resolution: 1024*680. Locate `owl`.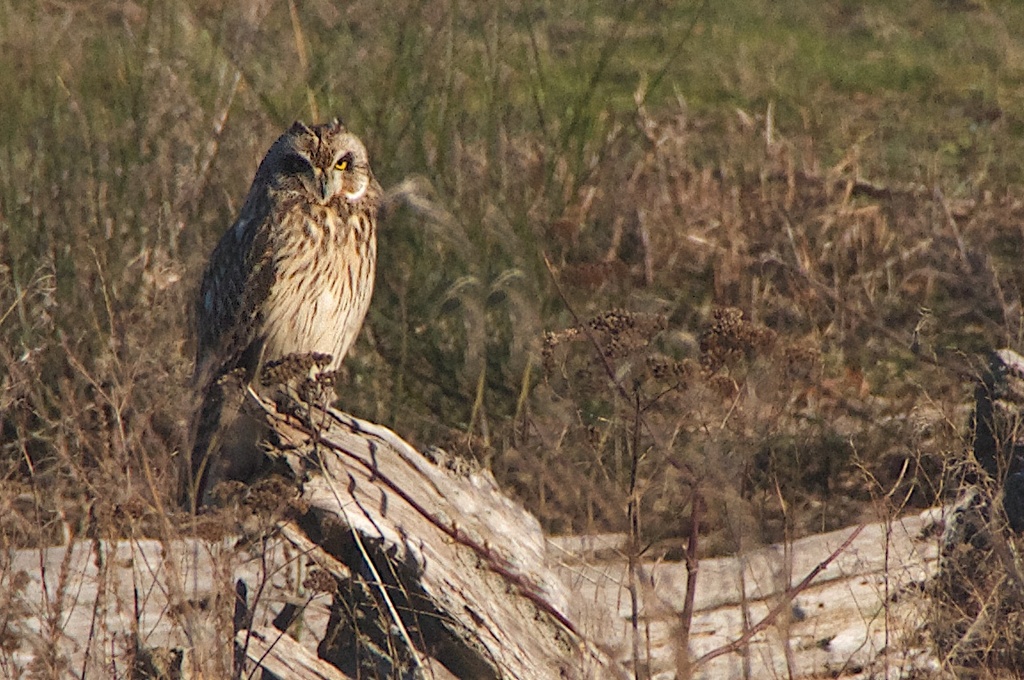
Rect(176, 118, 384, 517).
